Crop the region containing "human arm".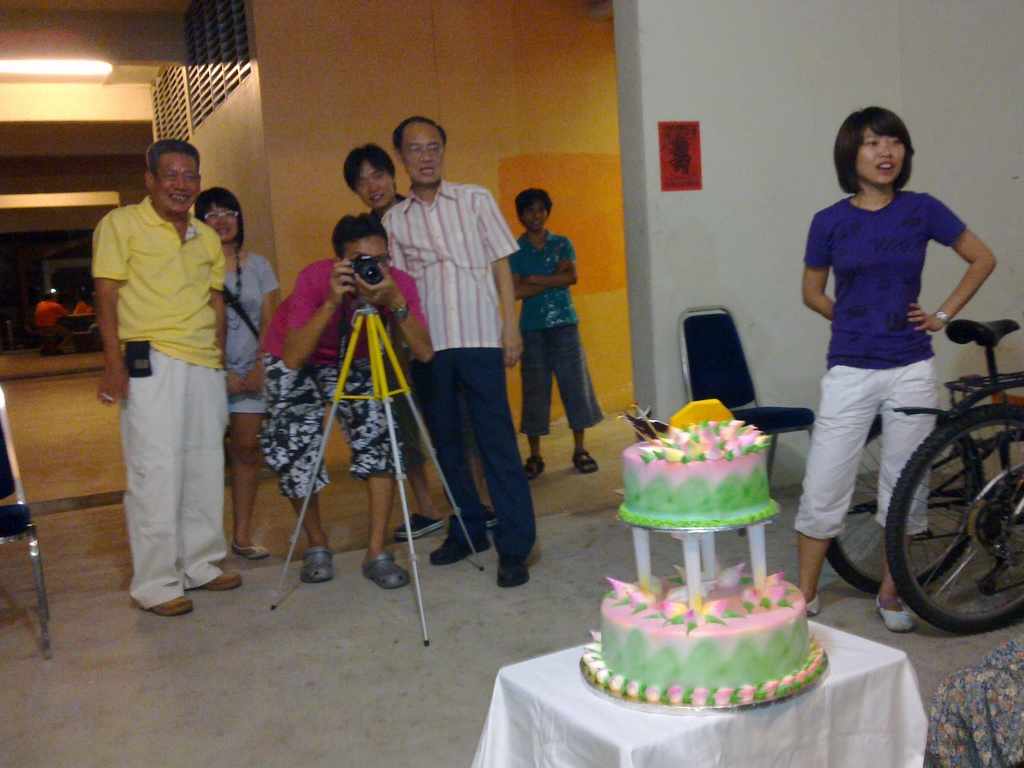
Crop region: detection(485, 186, 520, 366).
